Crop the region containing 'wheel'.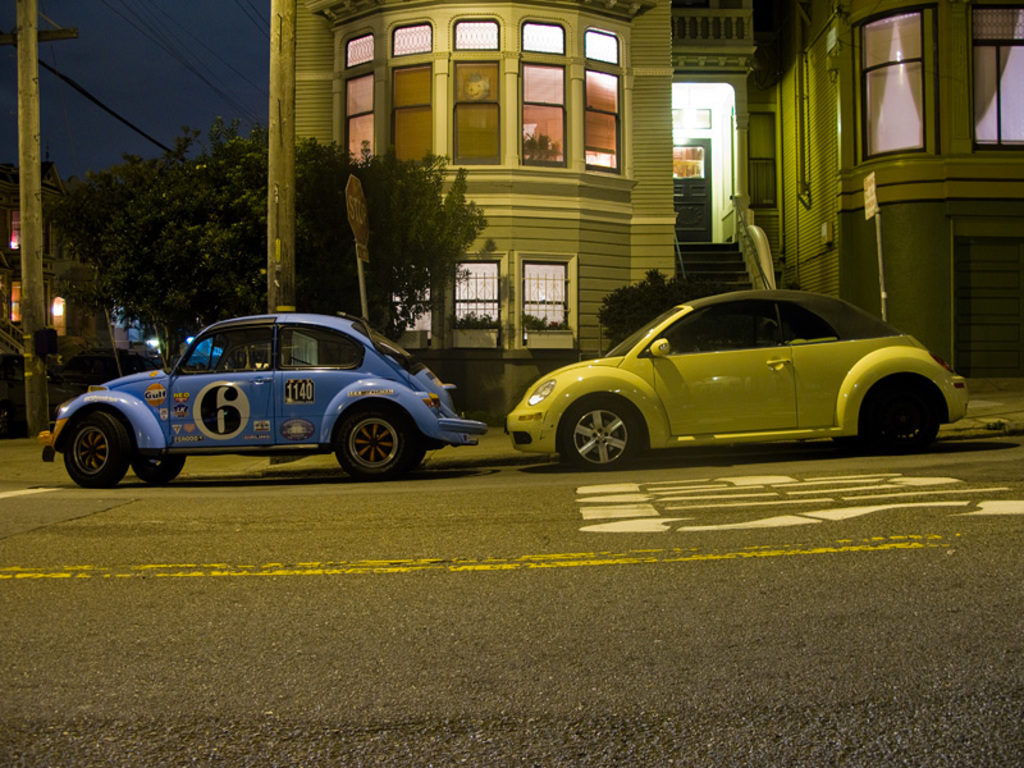
Crop region: detection(562, 392, 650, 466).
